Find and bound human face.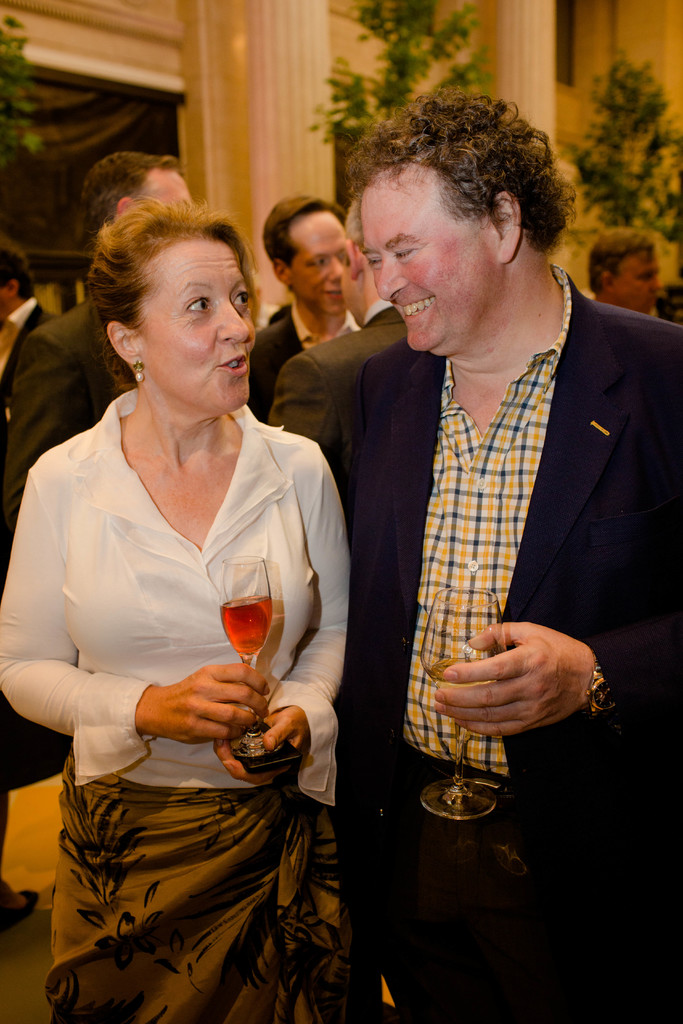
Bound: x1=612, y1=252, x2=661, y2=314.
